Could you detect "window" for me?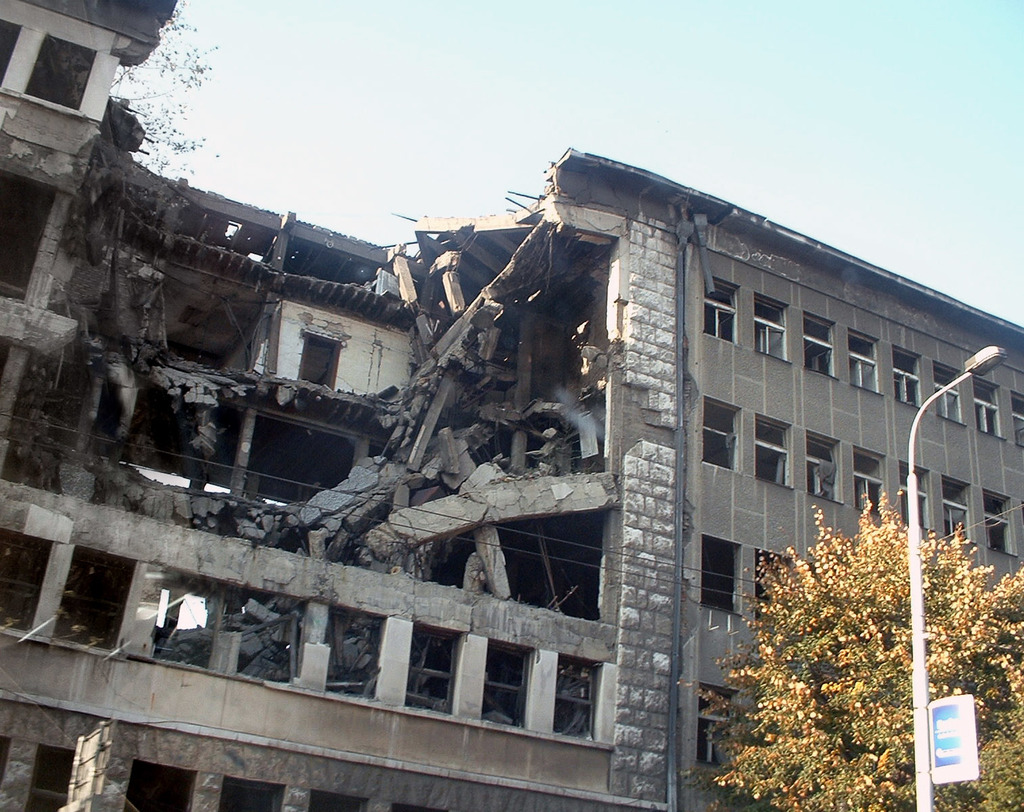
Detection result: region(6, 168, 72, 313).
